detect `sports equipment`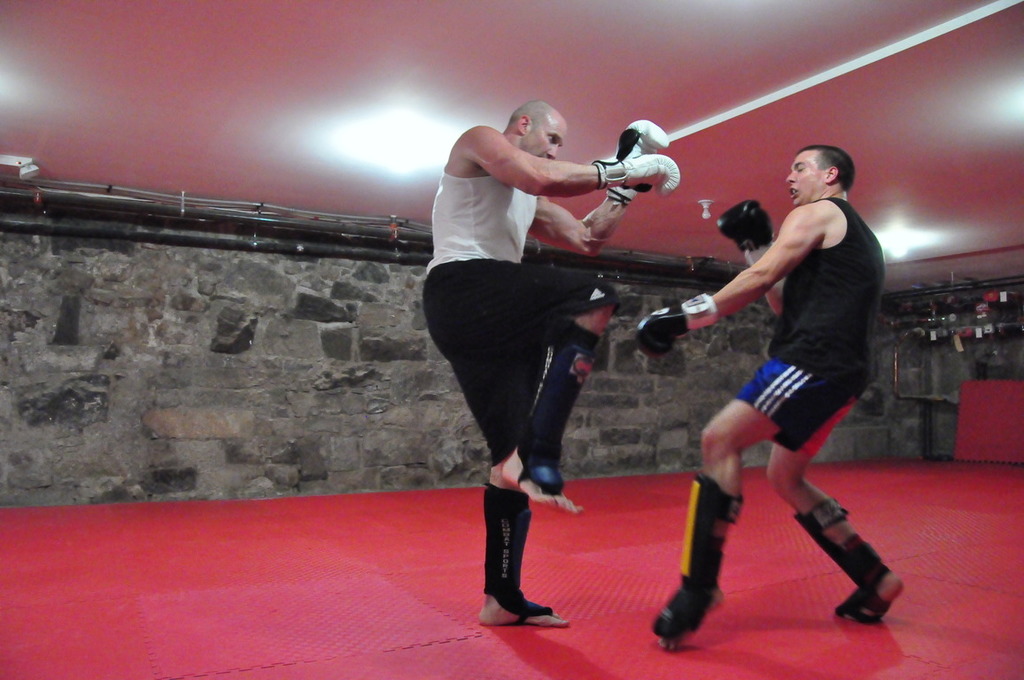
Rect(632, 290, 718, 359)
